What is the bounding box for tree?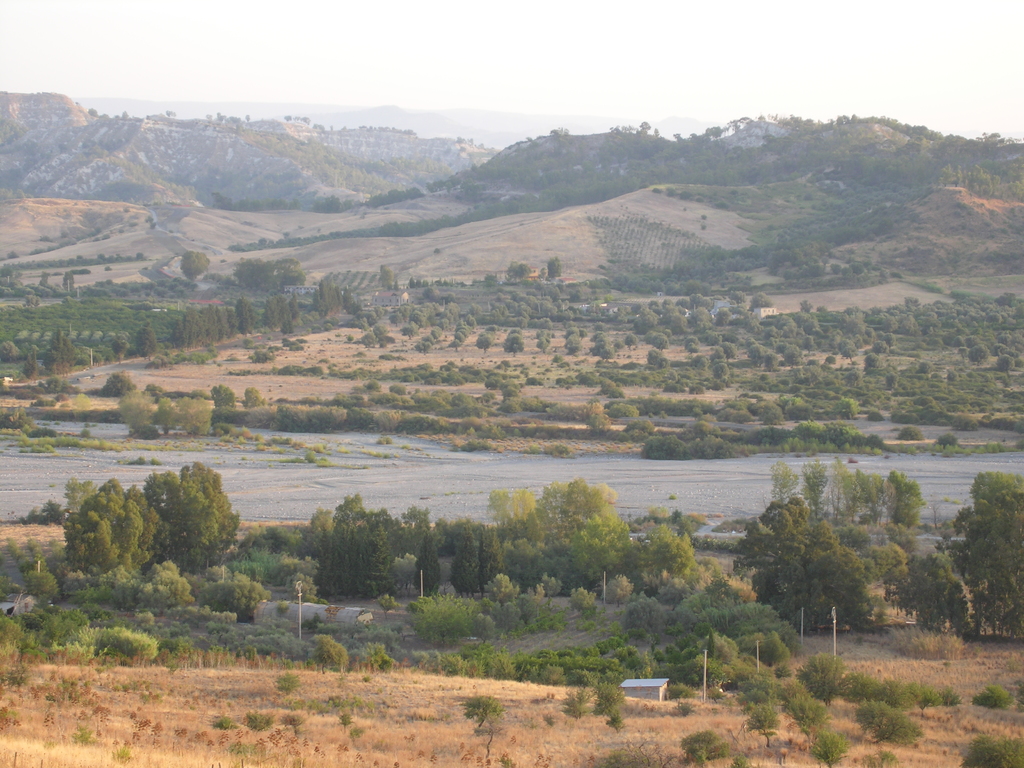
(x1=568, y1=340, x2=588, y2=355).
